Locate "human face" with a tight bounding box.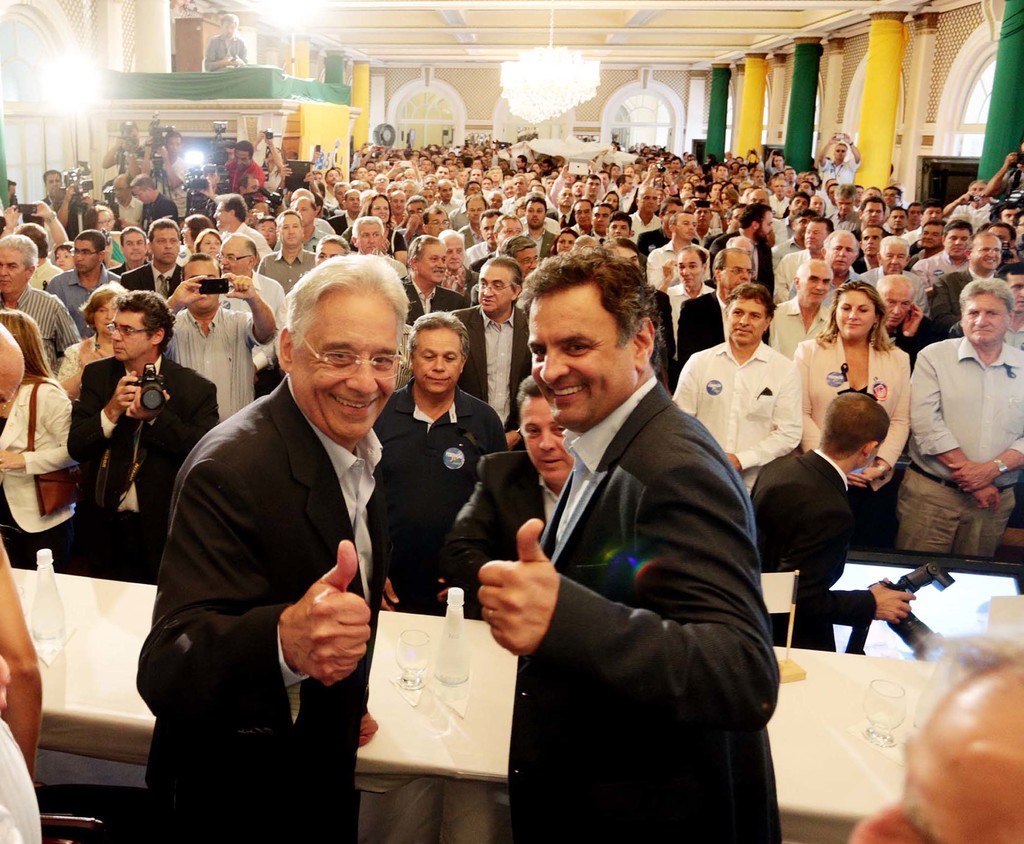
box=[514, 175, 525, 194].
